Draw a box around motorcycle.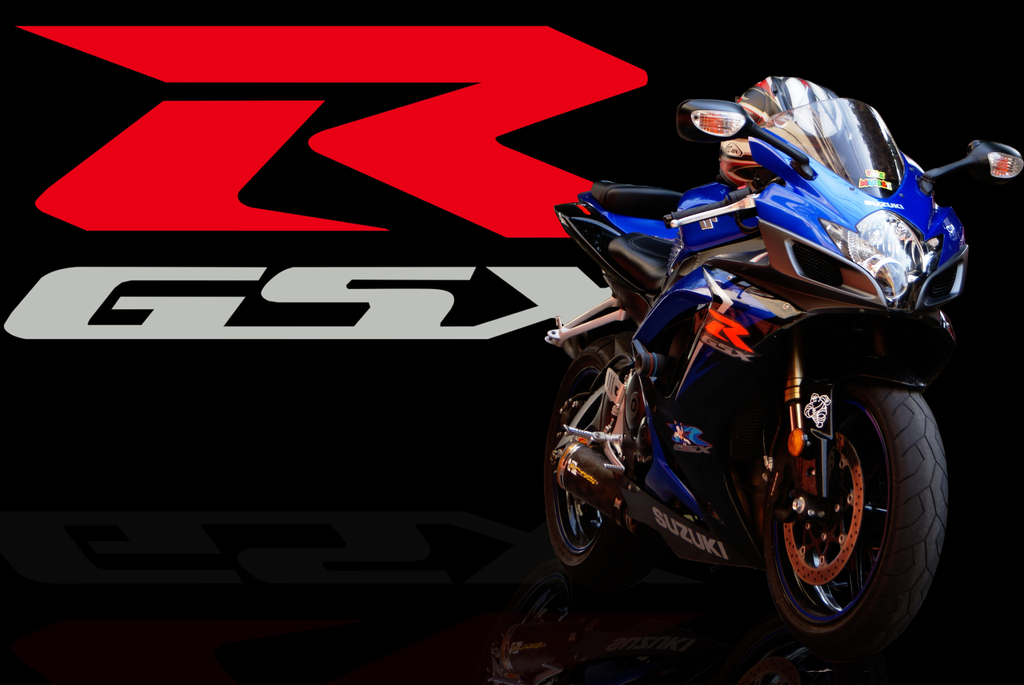
532:67:964:677.
